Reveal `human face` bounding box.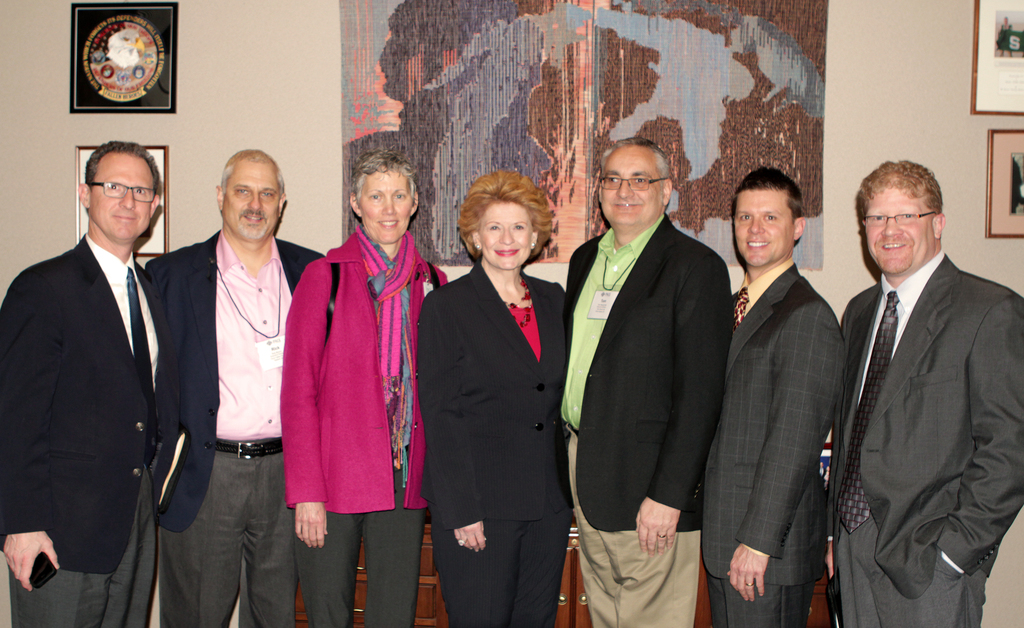
Revealed: [x1=734, y1=186, x2=794, y2=265].
